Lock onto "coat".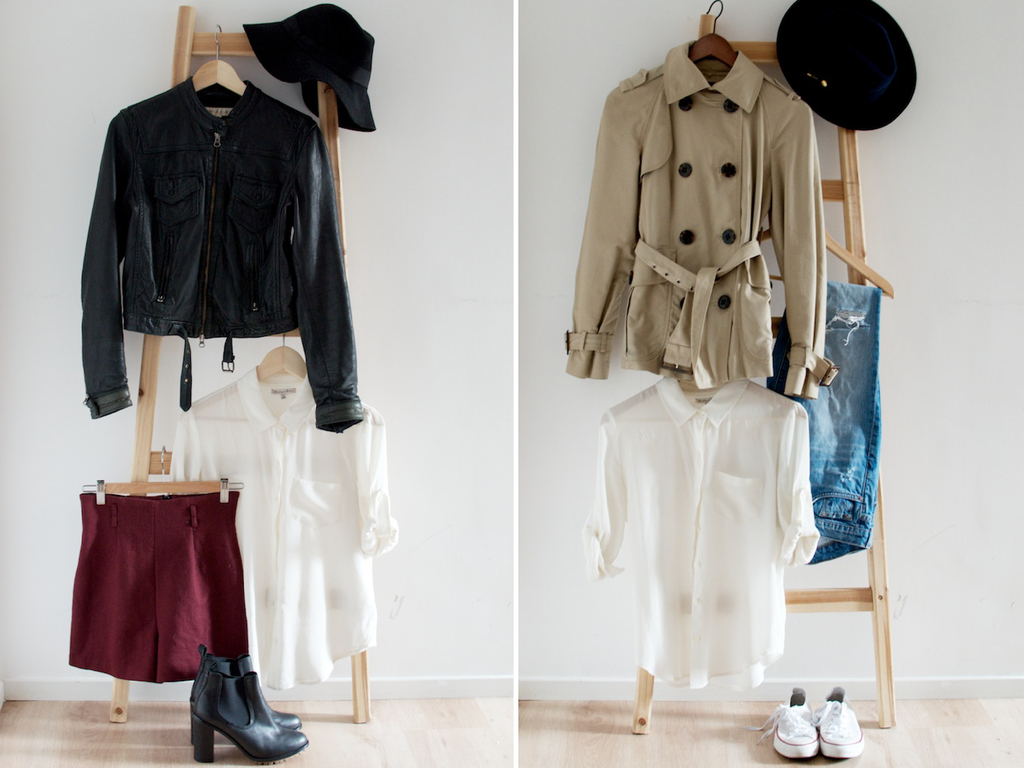
Locked: (563,36,833,402).
